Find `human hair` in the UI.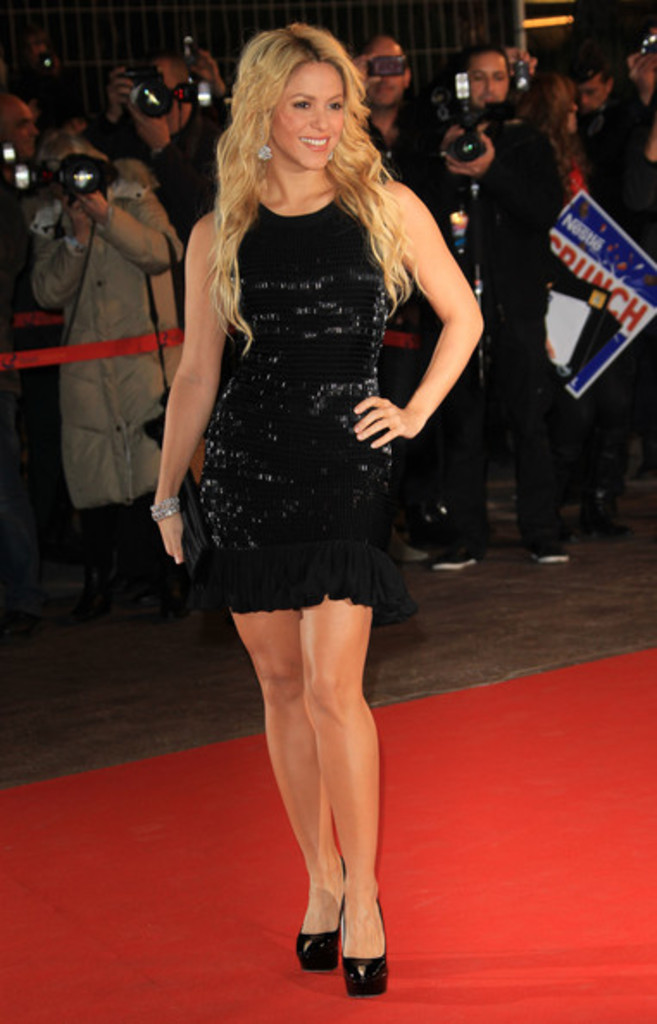
UI element at crop(195, 26, 431, 350).
